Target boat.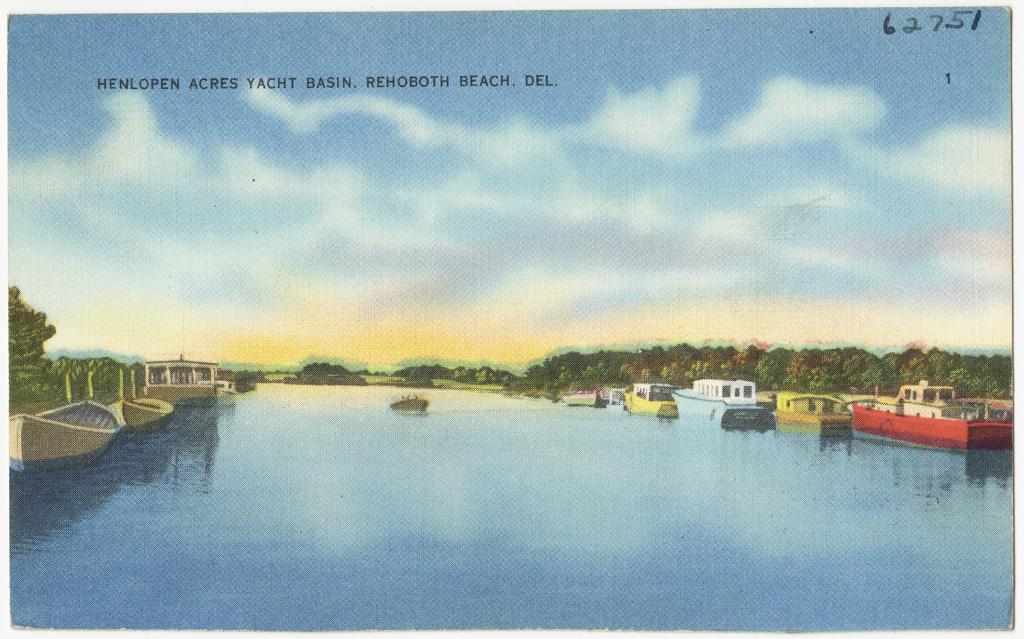
Target region: rect(0, 399, 122, 477).
